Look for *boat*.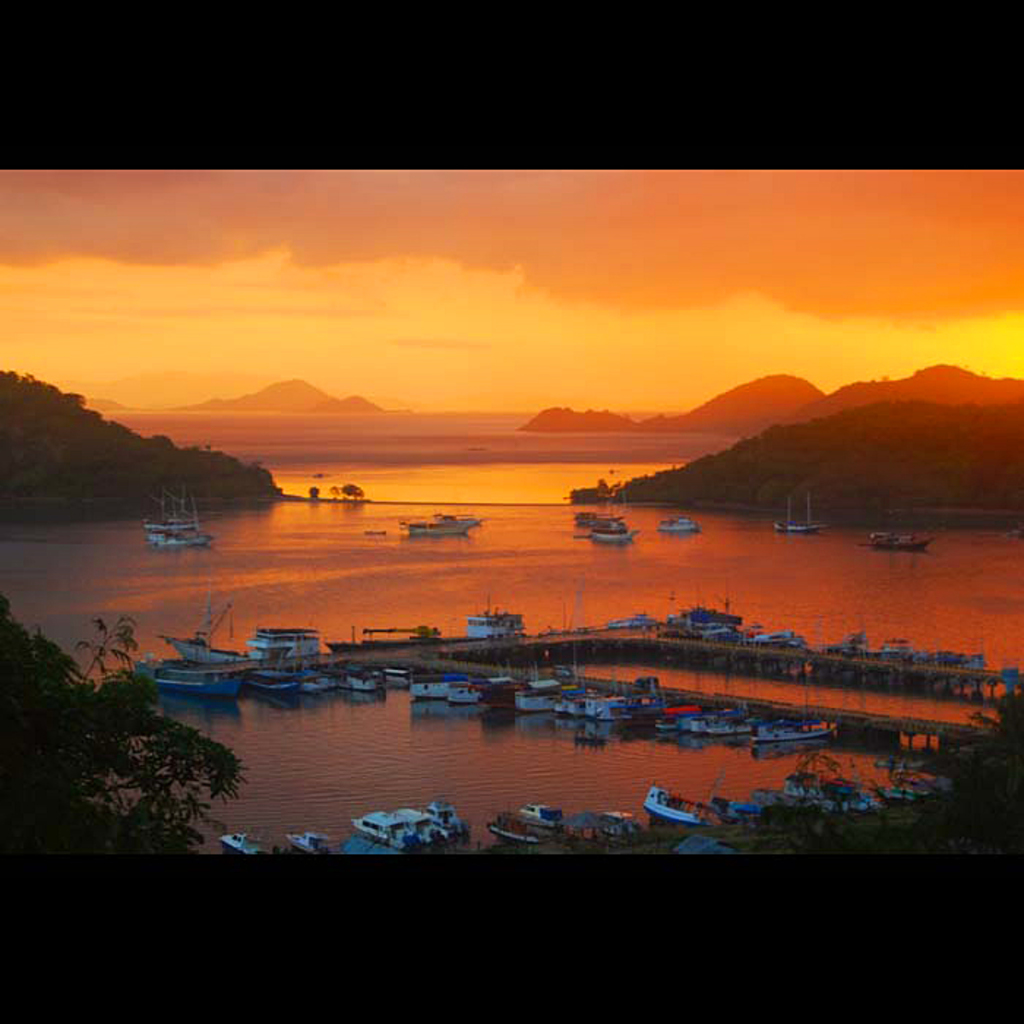
Found: [663,511,695,535].
